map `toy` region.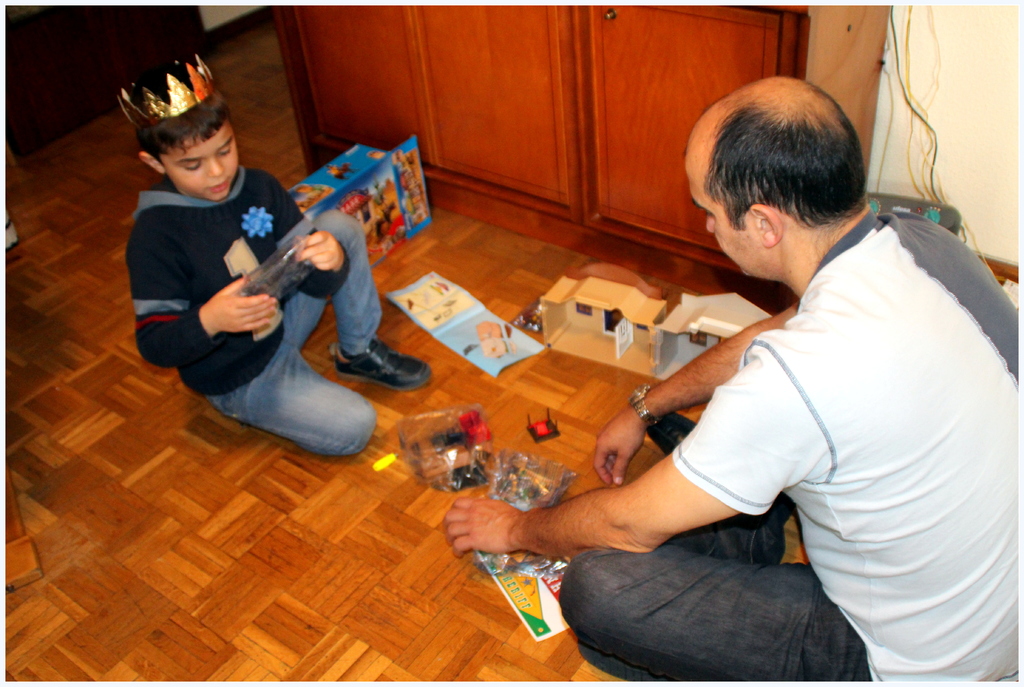
Mapped to crop(460, 401, 490, 447).
